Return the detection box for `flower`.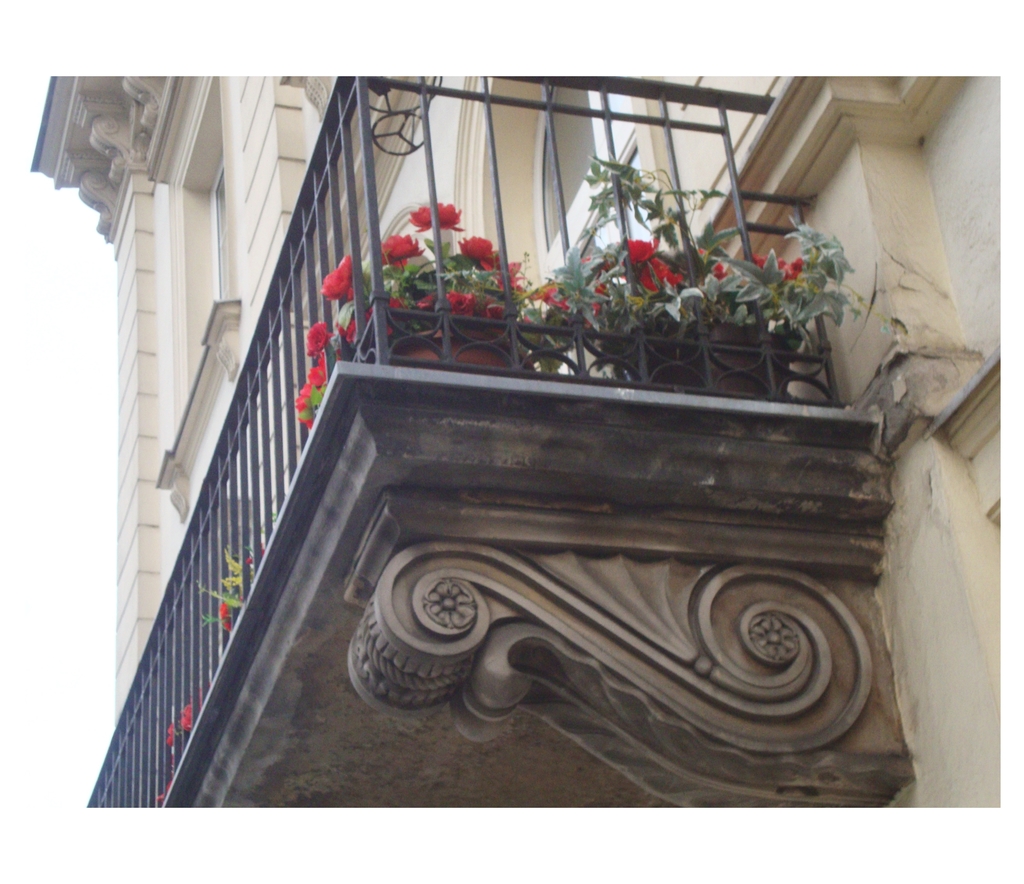
<box>305,319,335,359</box>.
